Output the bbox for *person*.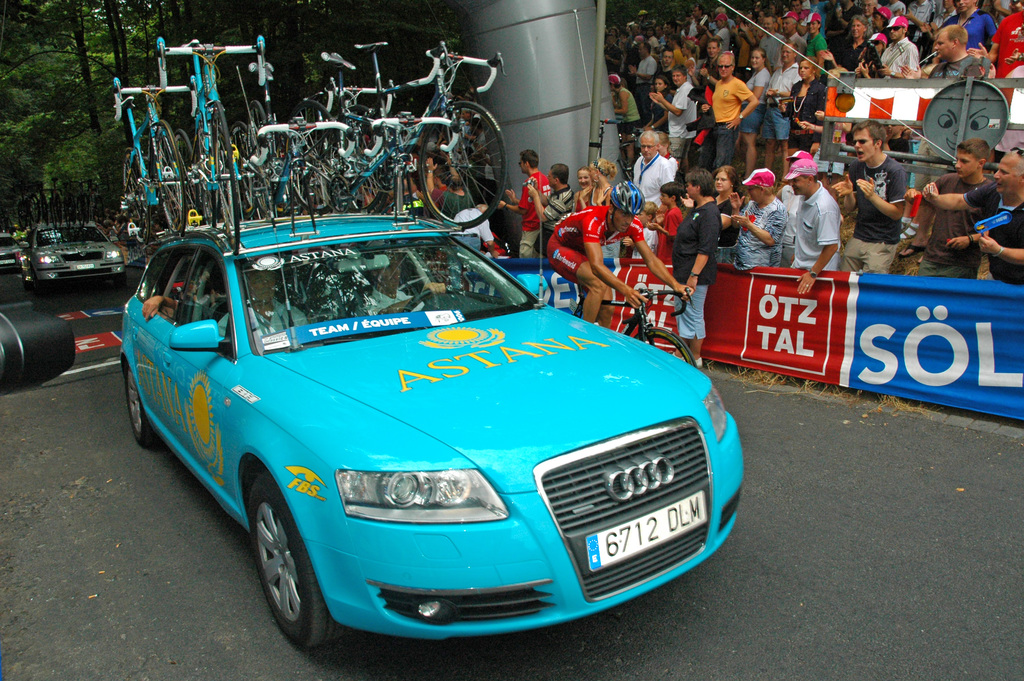
left=787, top=150, right=867, bottom=276.
